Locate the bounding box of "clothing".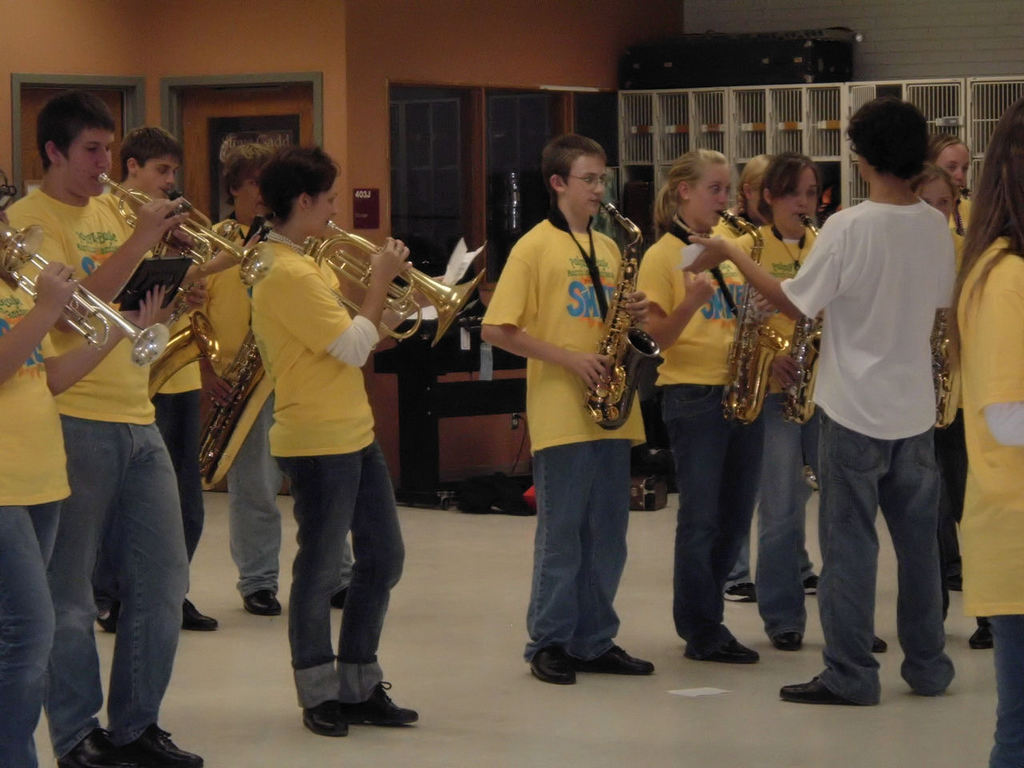
Bounding box: detection(482, 211, 647, 662).
